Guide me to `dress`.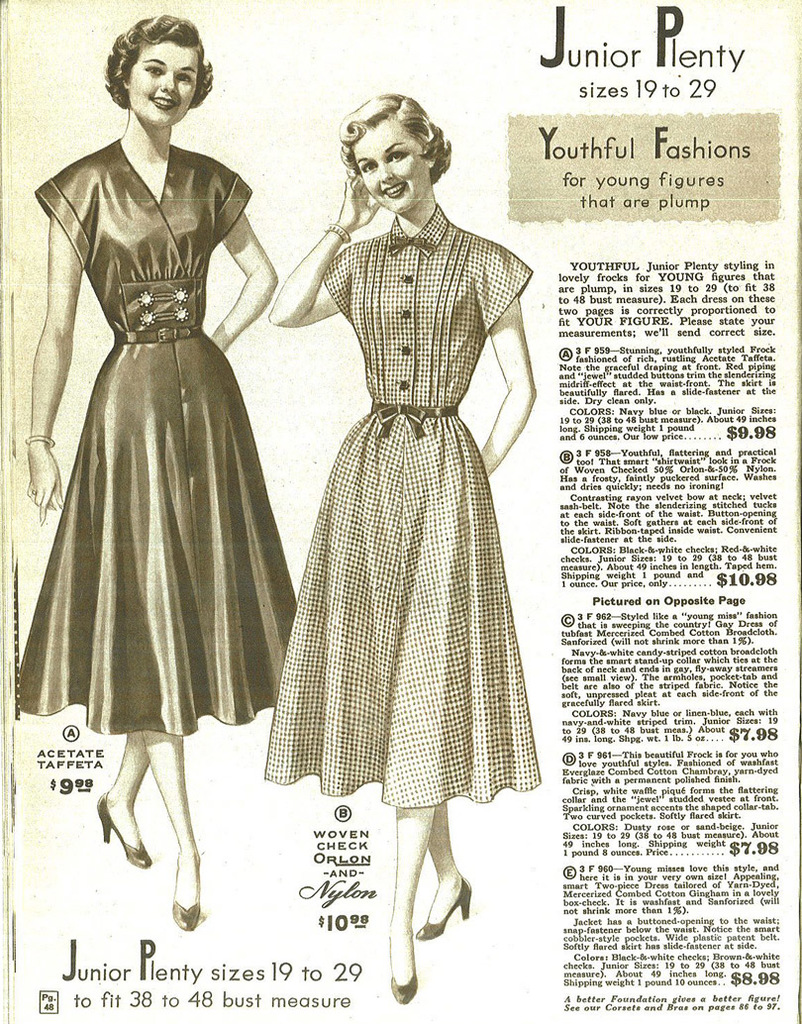
Guidance: <box>25,119,303,763</box>.
